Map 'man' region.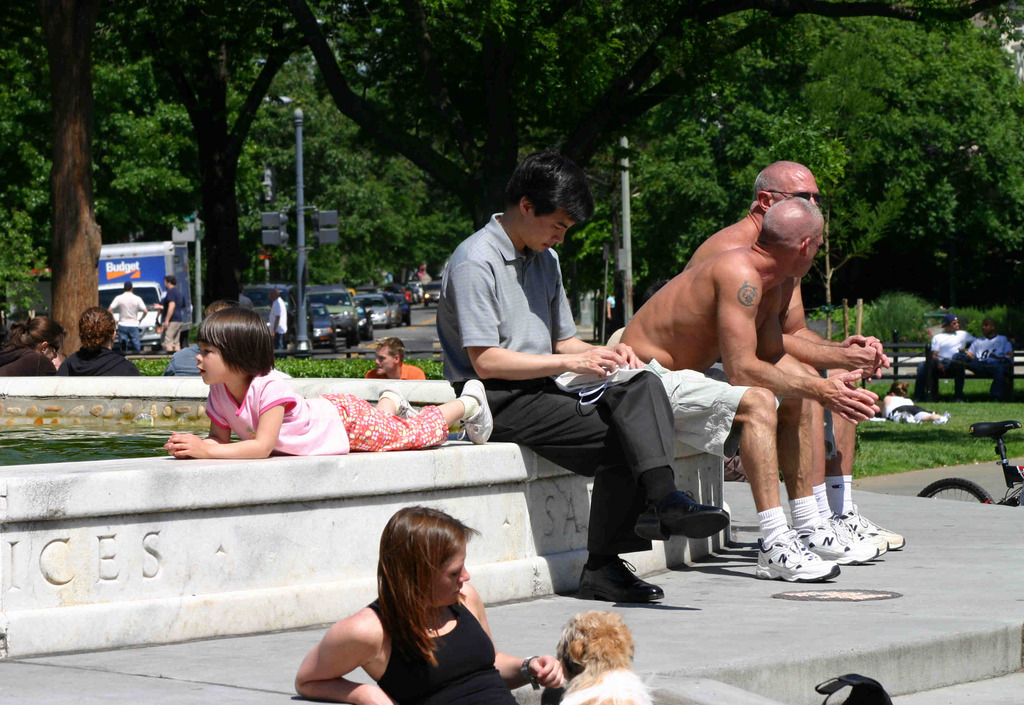
Mapped to crop(364, 336, 426, 380).
